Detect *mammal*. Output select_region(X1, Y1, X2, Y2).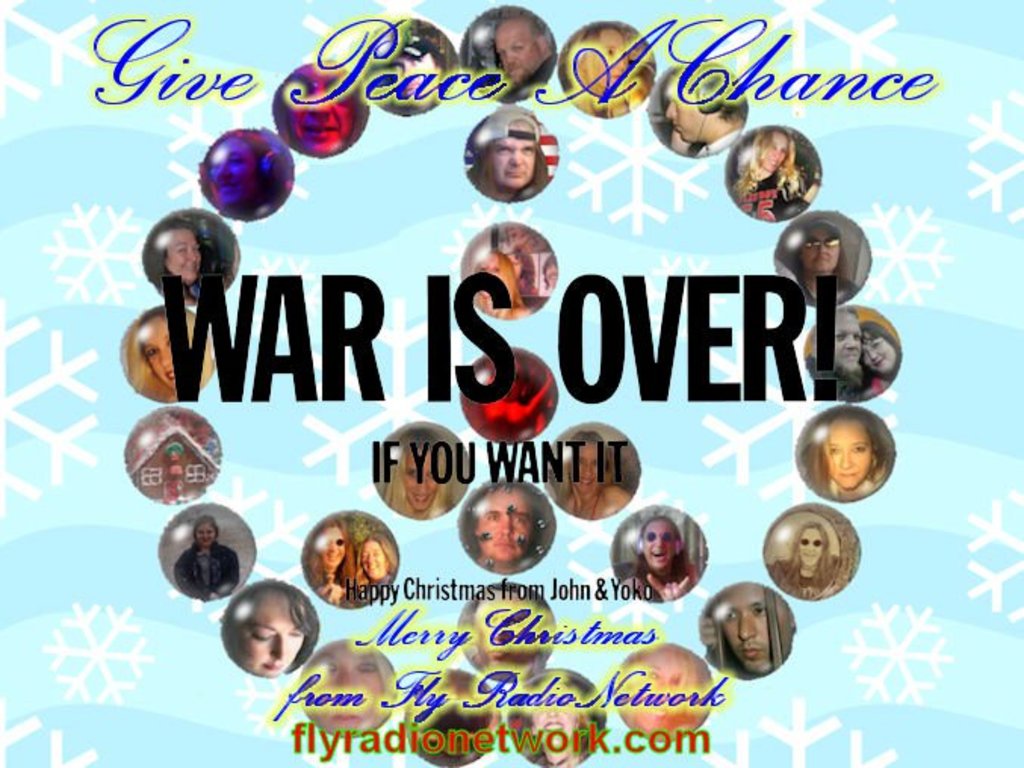
select_region(570, 24, 643, 118).
